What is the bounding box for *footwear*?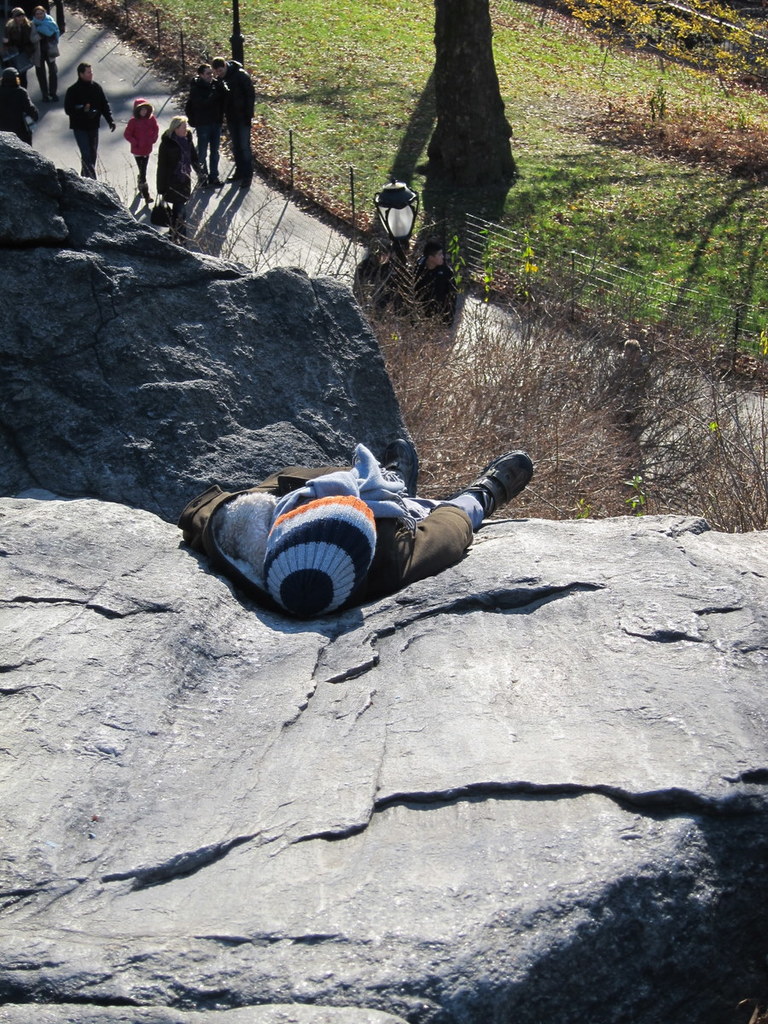
141 177 153 201.
